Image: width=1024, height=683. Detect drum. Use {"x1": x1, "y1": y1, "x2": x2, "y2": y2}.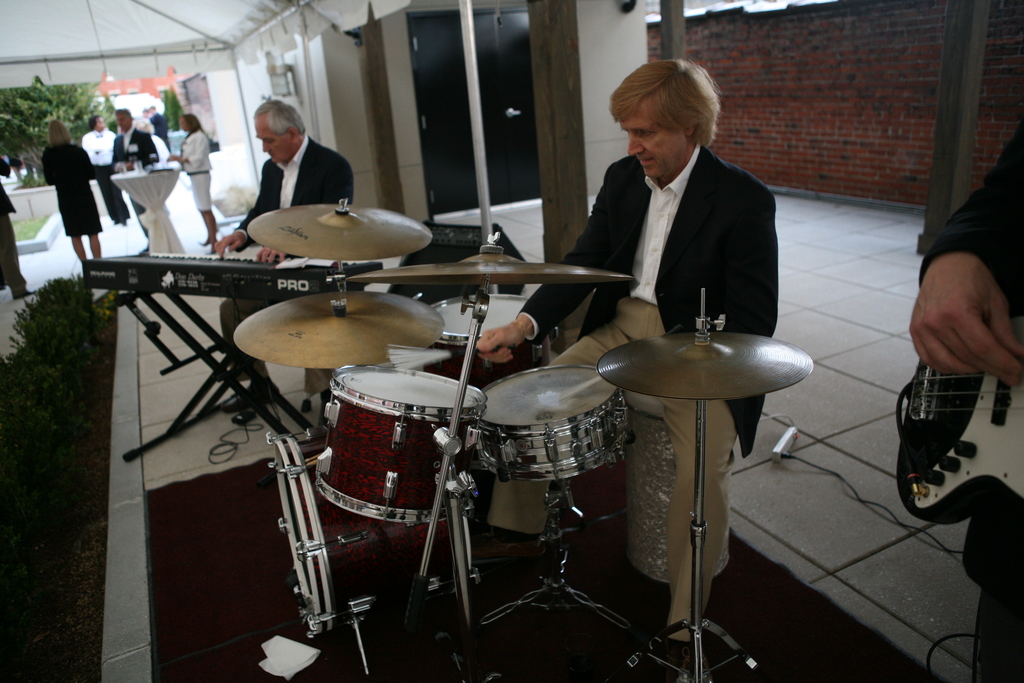
{"x1": 314, "y1": 372, "x2": 480, "y2": 516}.
